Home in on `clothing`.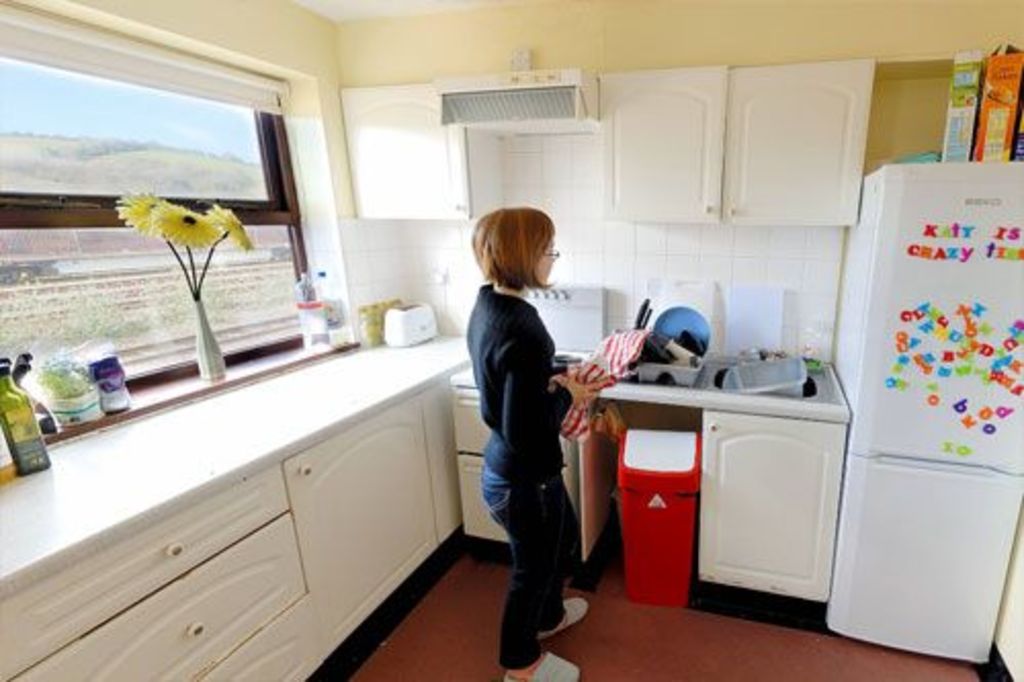
Homed in at pyautogui.locateOnScreen(461, 248, 602, 619).
